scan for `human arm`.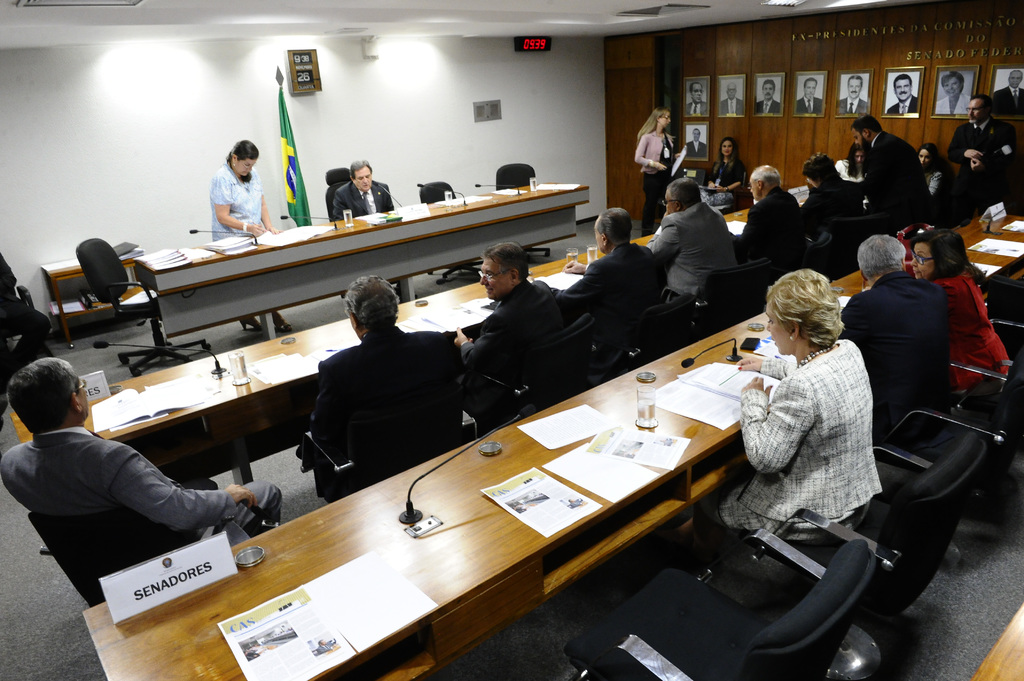
Scan result: [x1=932, y1=167, x2=938, y2=186].
